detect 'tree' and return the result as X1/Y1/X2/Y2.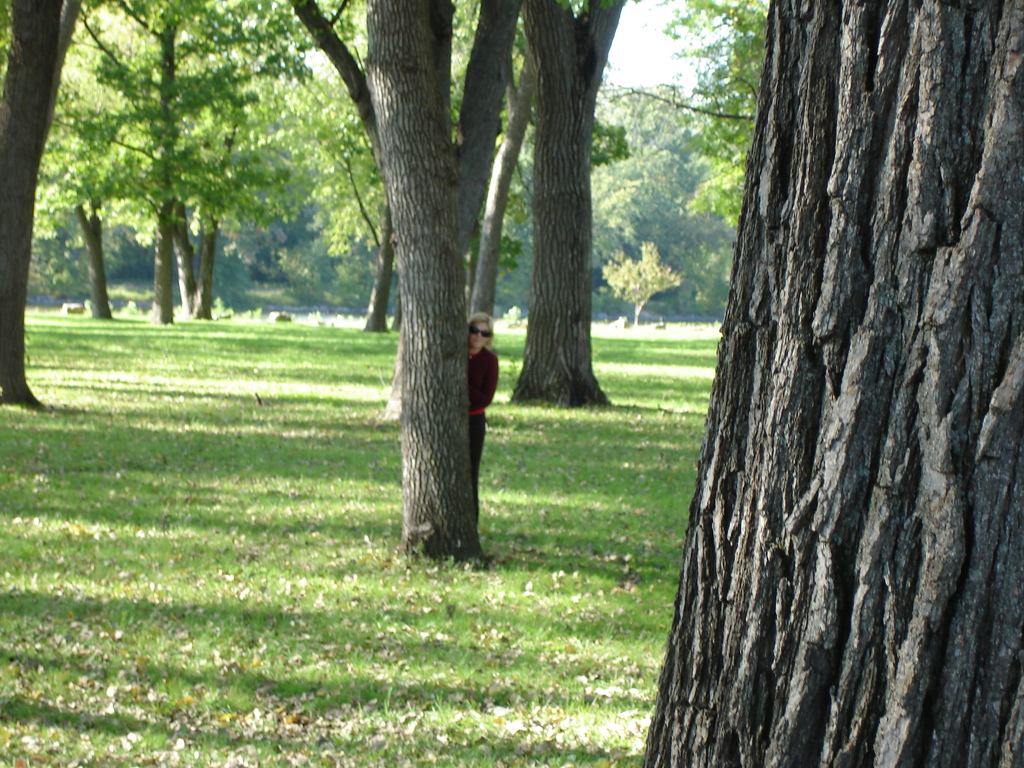
42/0/362/333.
